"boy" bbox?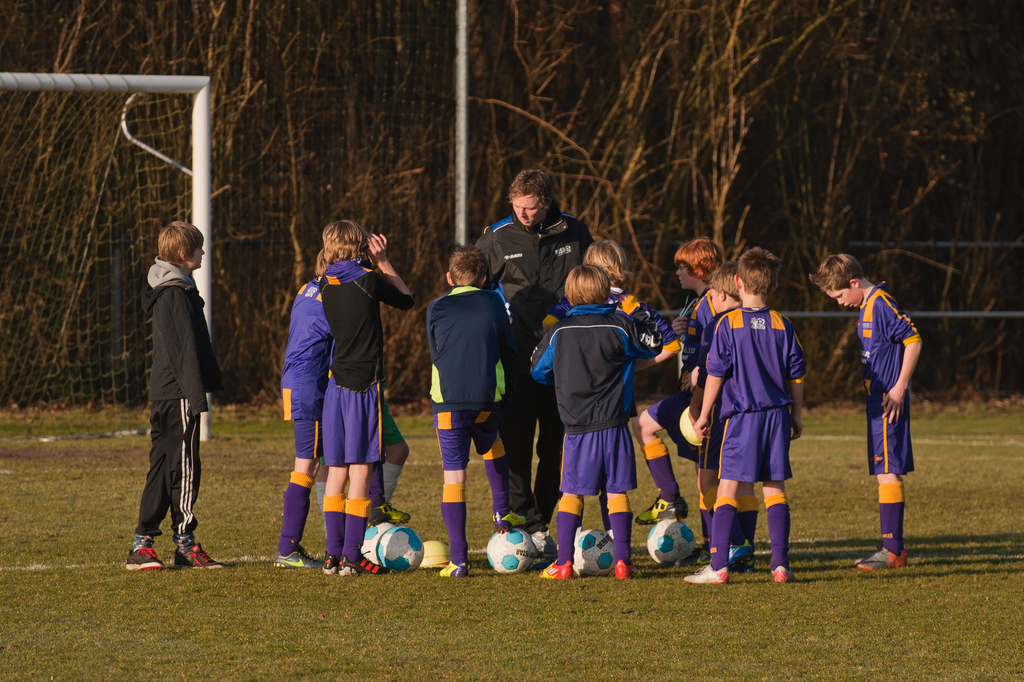
select_region(316, 219, 428, 579)
